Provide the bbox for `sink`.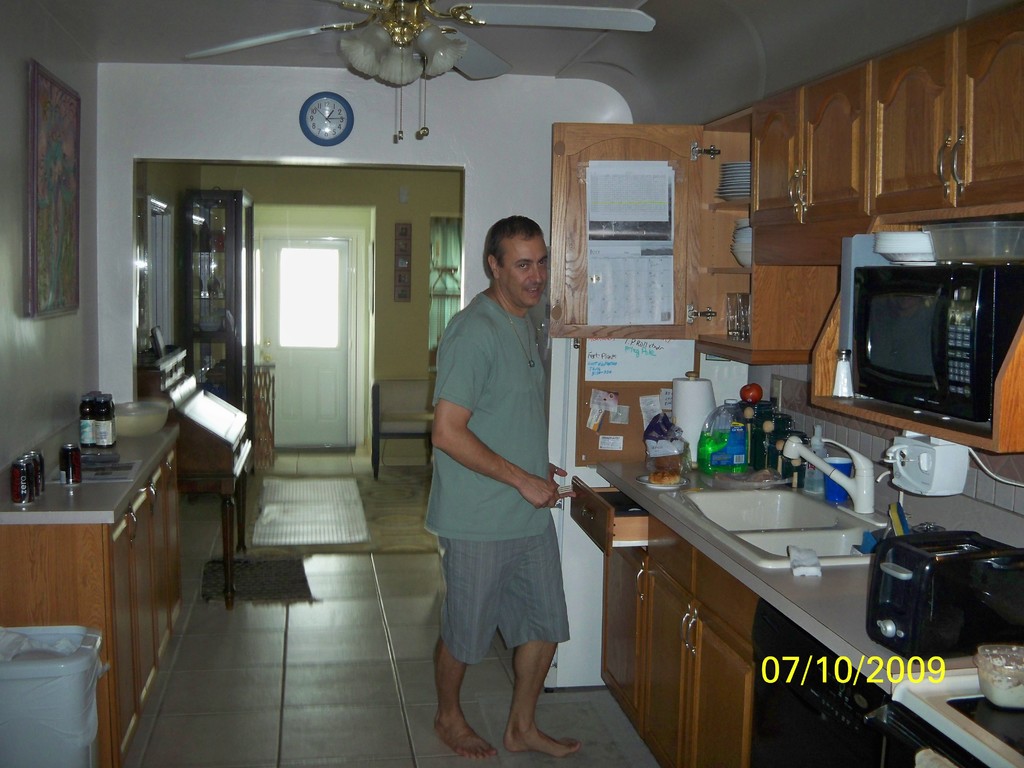
box=[646, 438, 929, 616].
